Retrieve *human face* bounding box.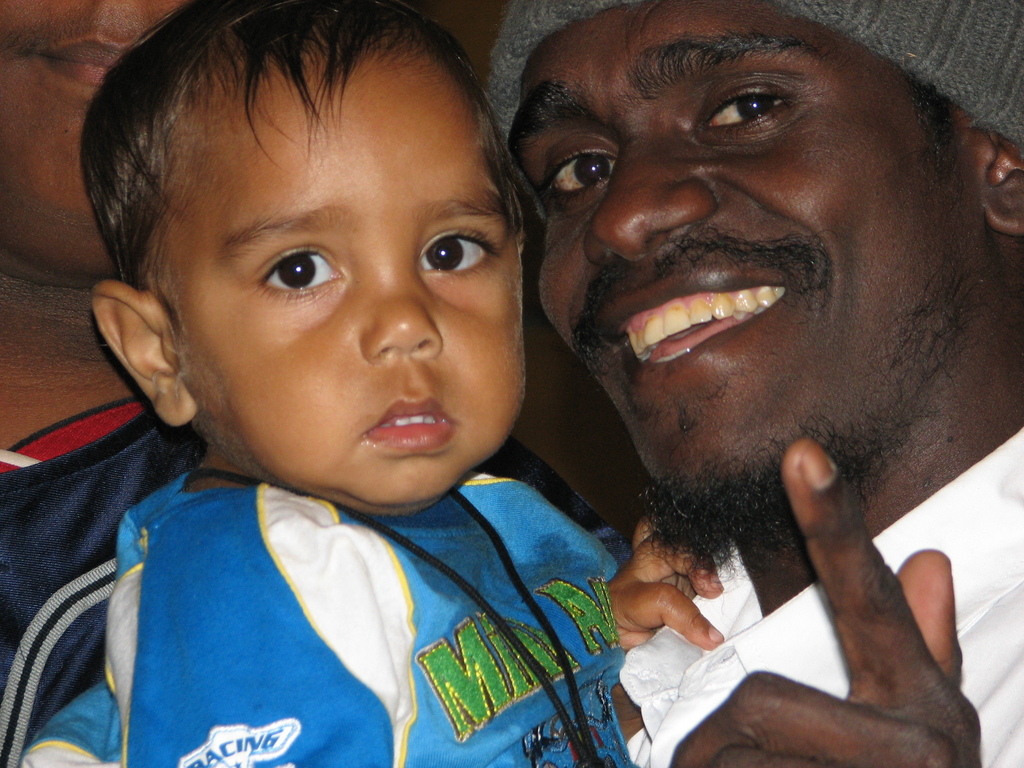
Bounding box: 497, 0, 993, 573.
